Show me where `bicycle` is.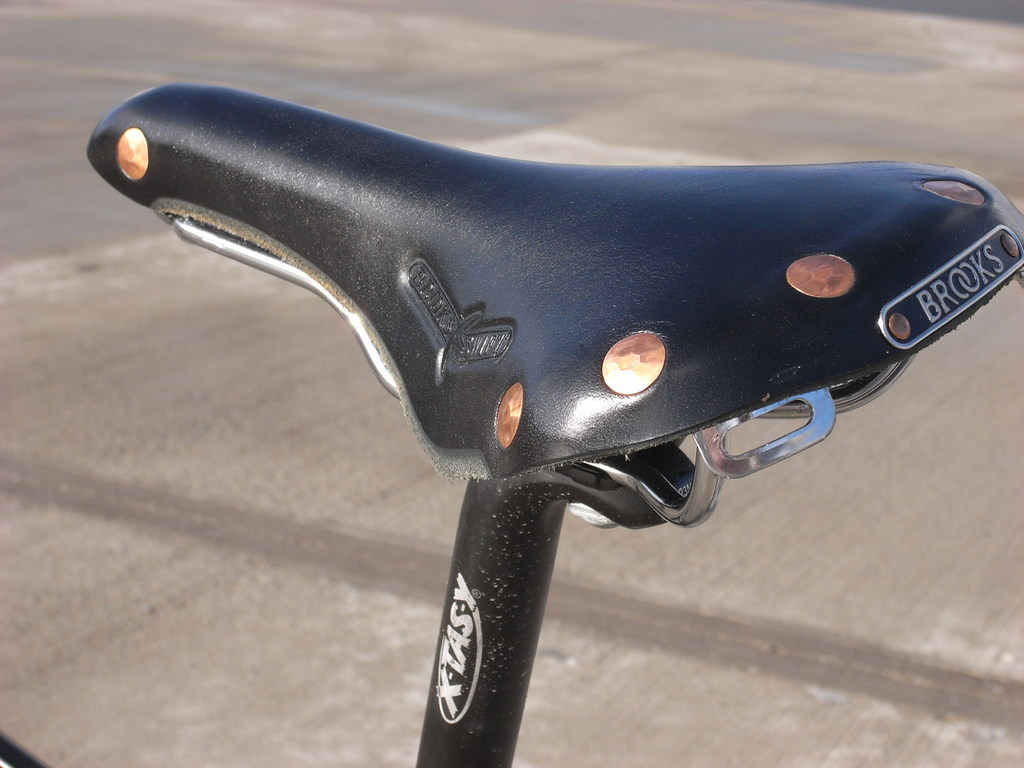
`bicycle` is at Rect(67, 27, 1023, 742).
